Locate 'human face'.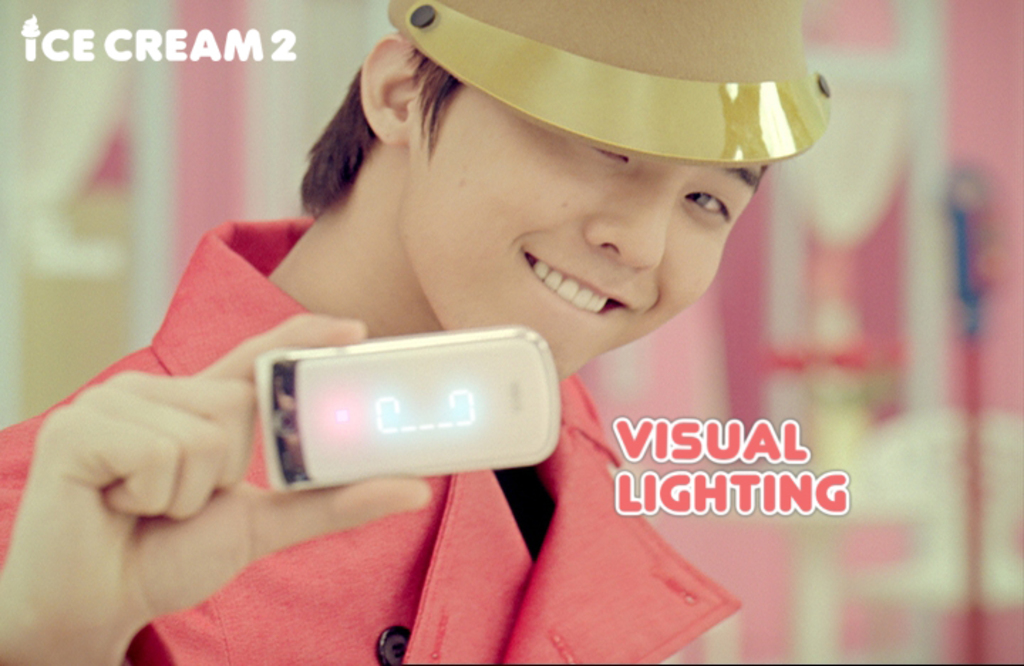
Bounding box: {"left": 408, "top": 85, "right": 769, "bottom": 380}.
